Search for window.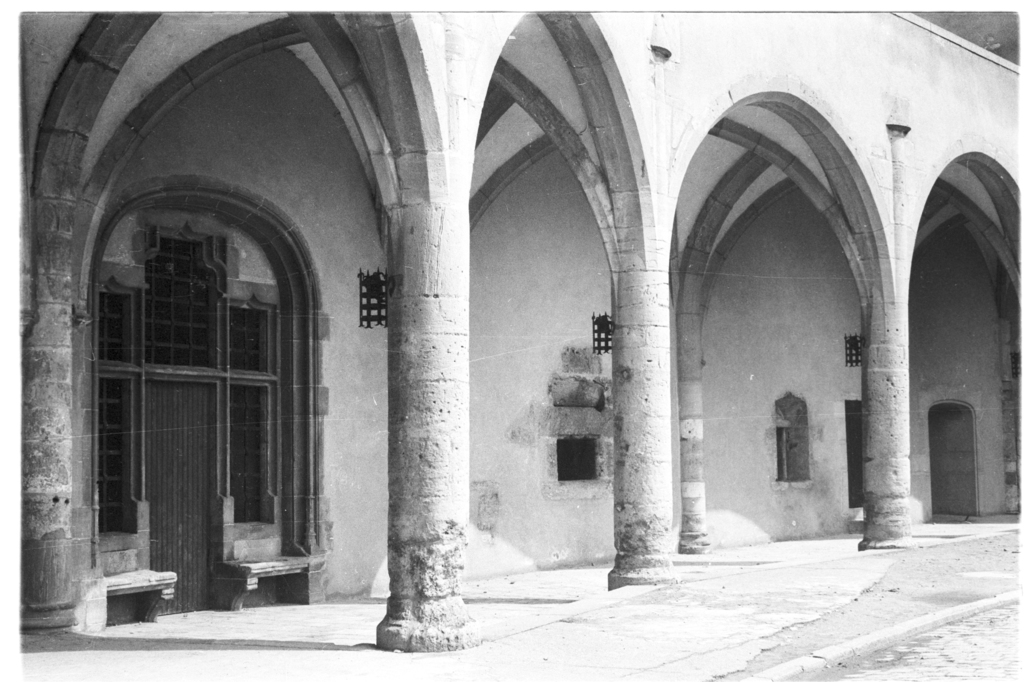
Found at bbox(774, 399, 810, 487).
